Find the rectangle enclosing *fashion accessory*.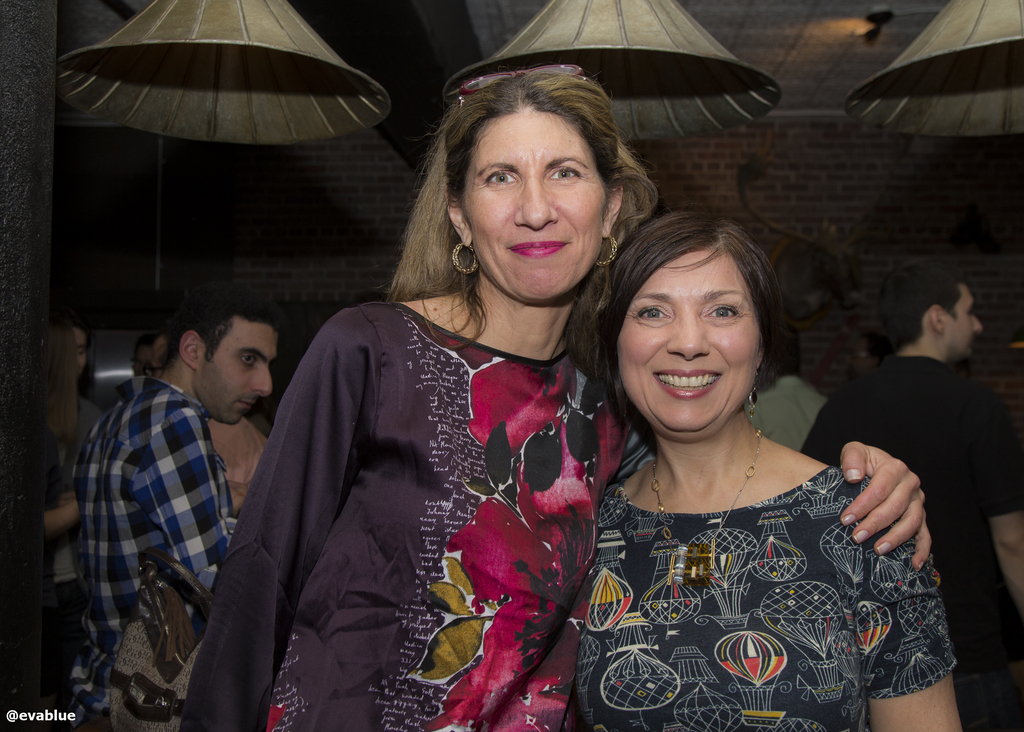
[744,391,751,408].
